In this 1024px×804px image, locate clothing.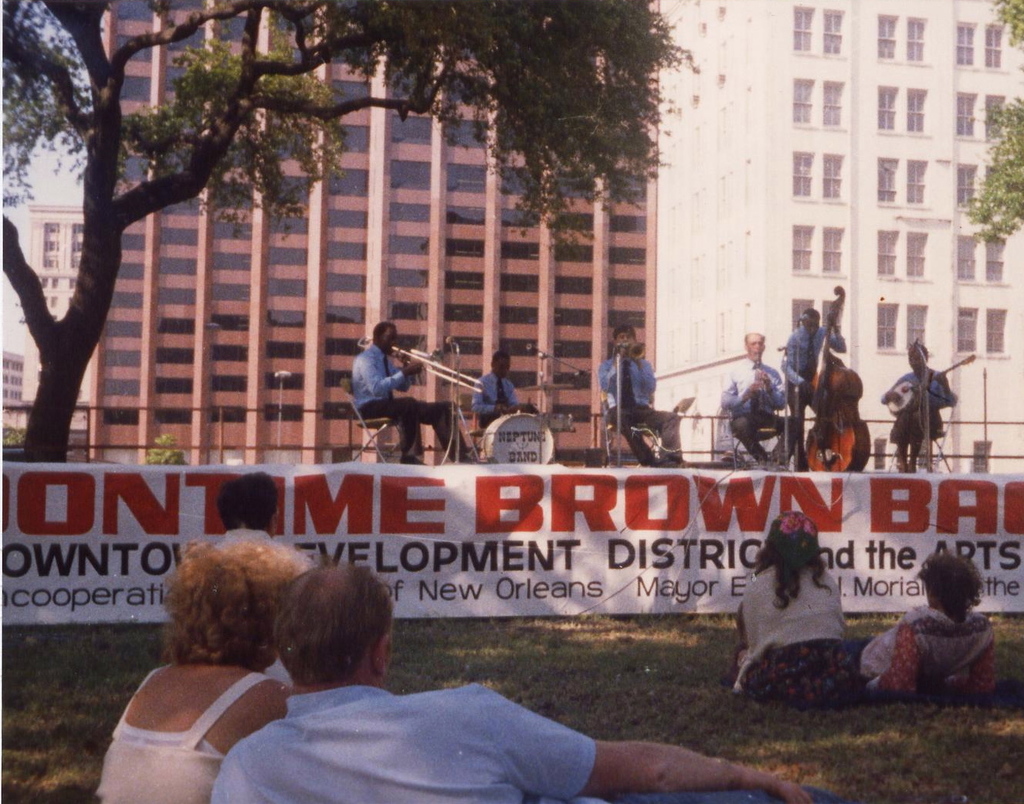
Bounding box: <box>782,327,843,447</box>.
